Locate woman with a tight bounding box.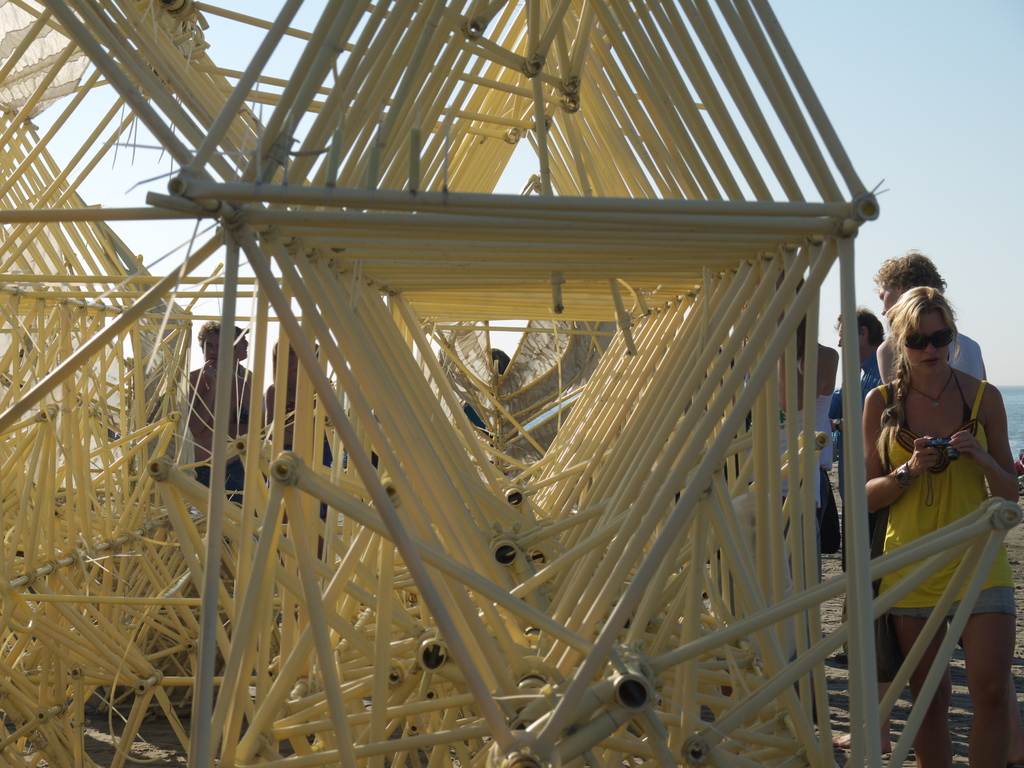
bbox=(854, 225, 1014, 723).
